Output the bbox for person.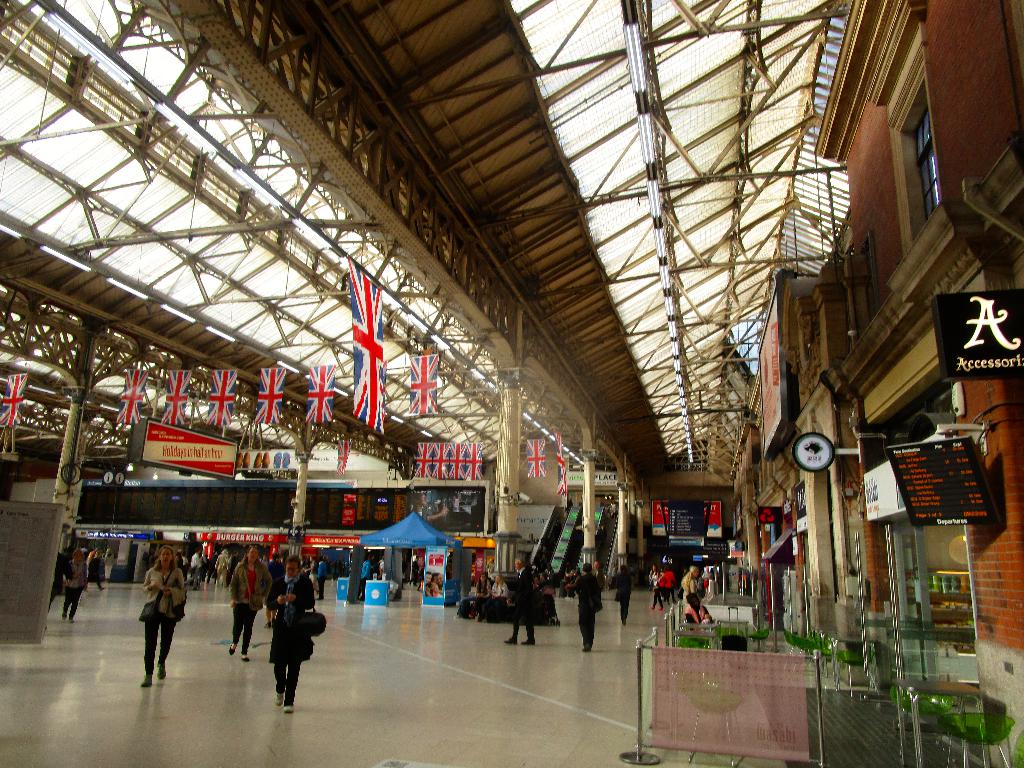
x1=448 y1=491 x2=459 y2=515.
